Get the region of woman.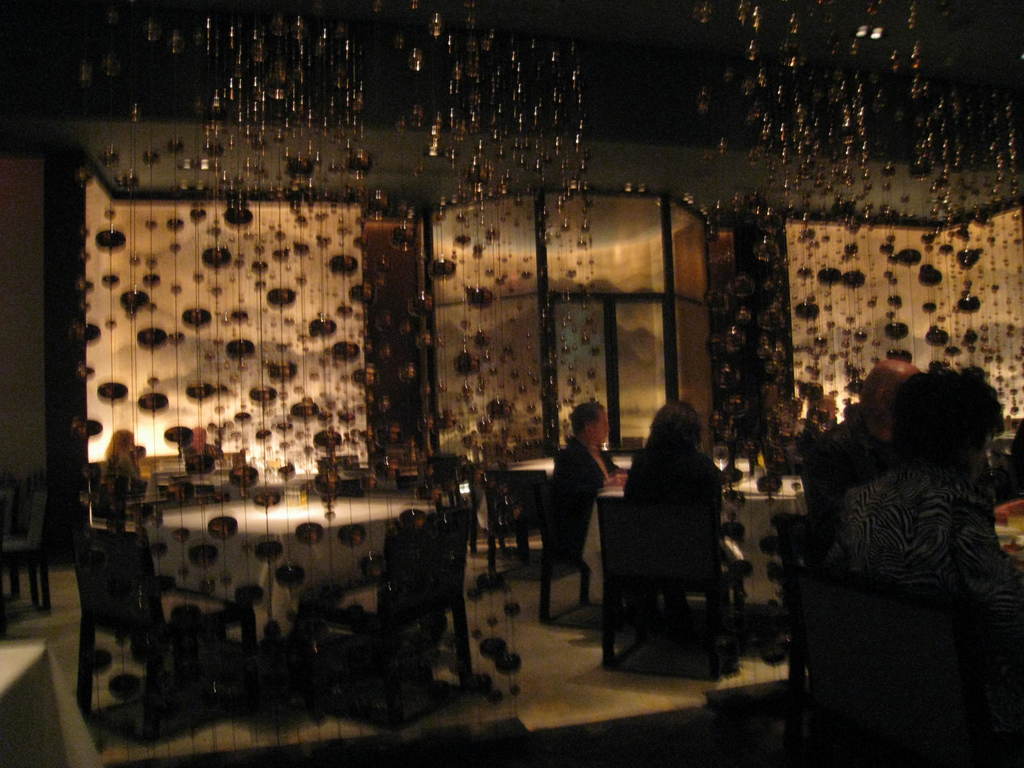
box(619, 401, 728, 527).
